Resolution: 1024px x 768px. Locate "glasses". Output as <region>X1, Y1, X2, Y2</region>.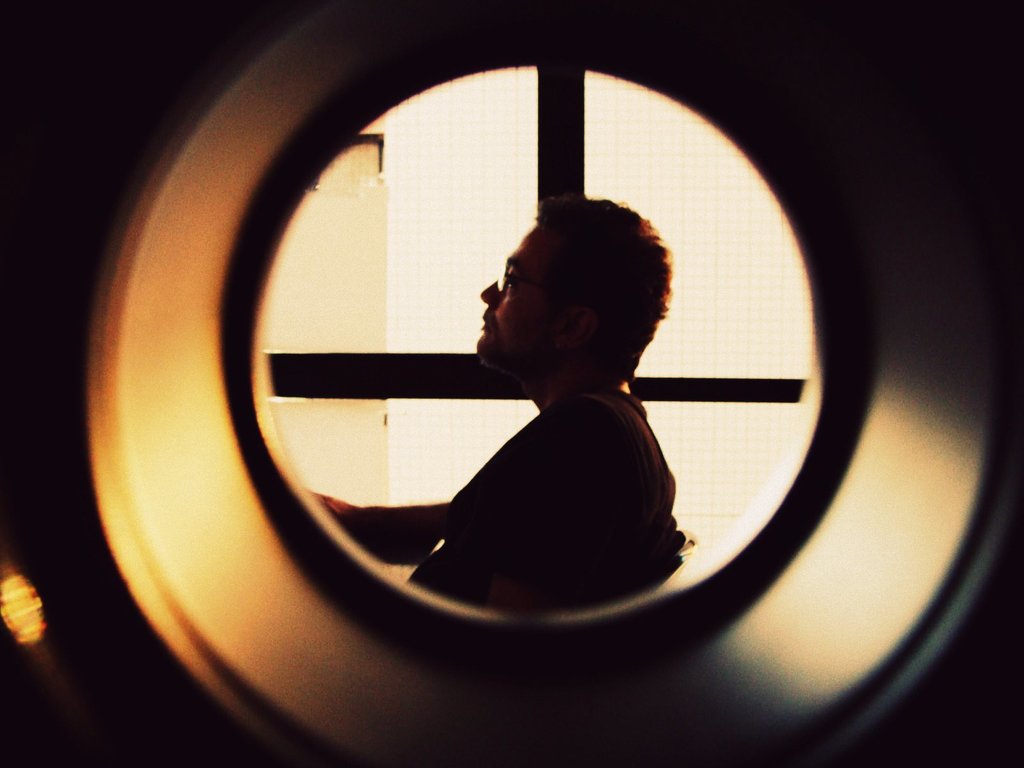
<region>497, 266, 547, 294</region>.
